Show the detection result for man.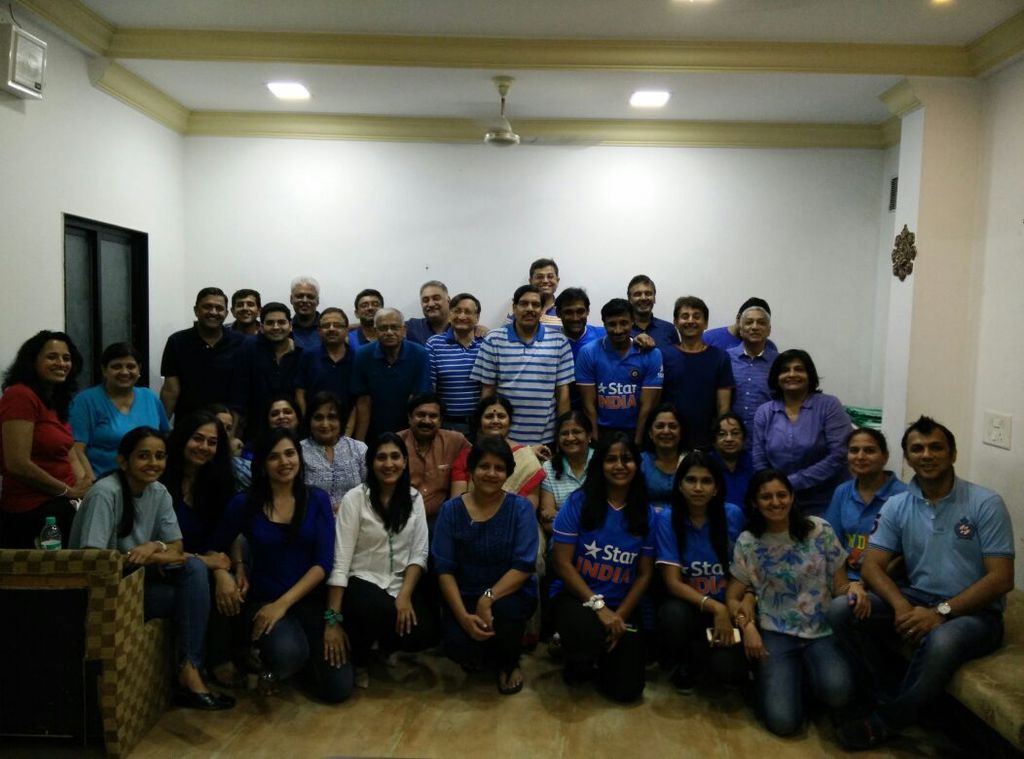
(left=358, top=309, right=435, bottom=451).
